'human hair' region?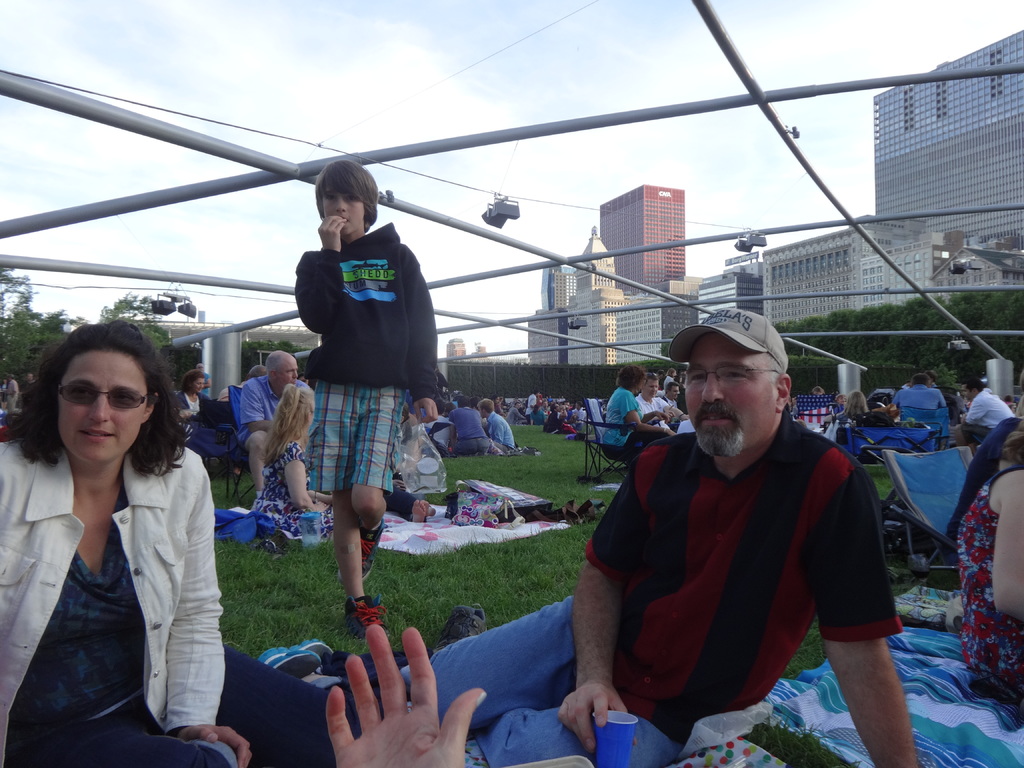
box=[316, 160, 383, 228]
